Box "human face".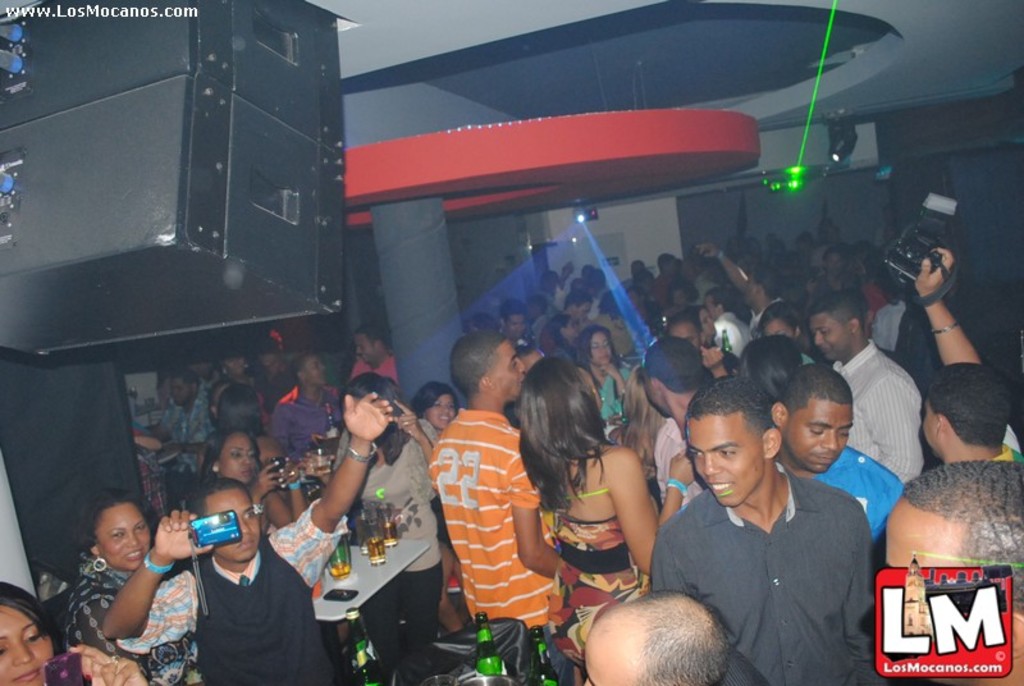
218/429/255/483.
